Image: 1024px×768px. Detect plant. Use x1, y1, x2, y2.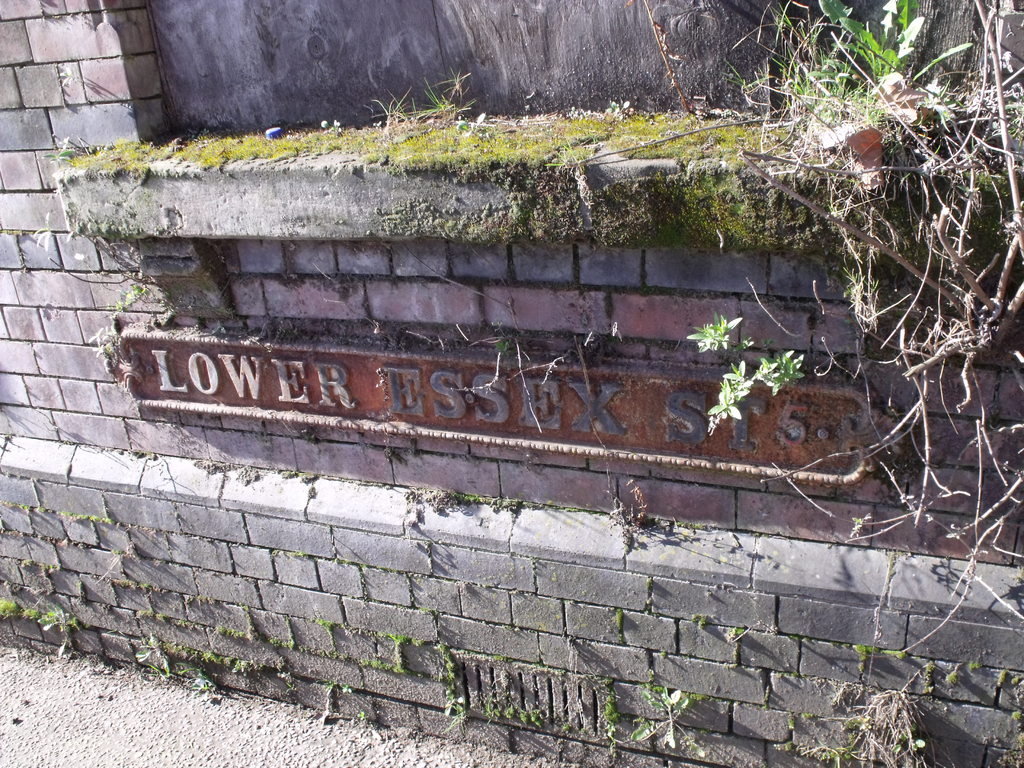
127, 631, 173, 678.
